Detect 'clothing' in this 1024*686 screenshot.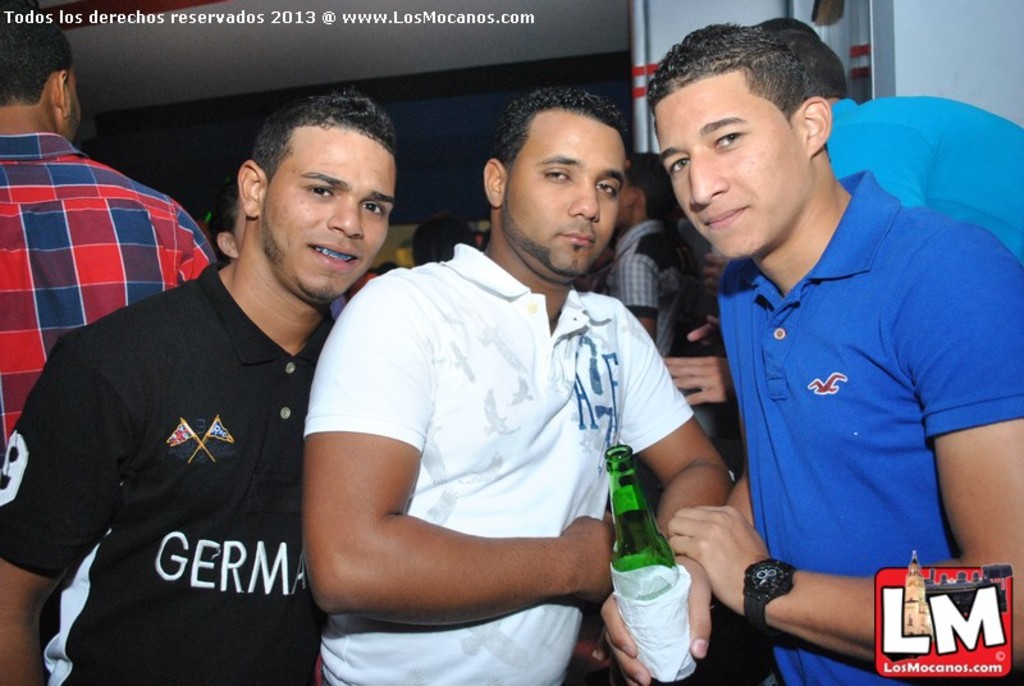
Detection: {"x1": 0, "y1": 131, "x2": 216, "y2": 459}.
